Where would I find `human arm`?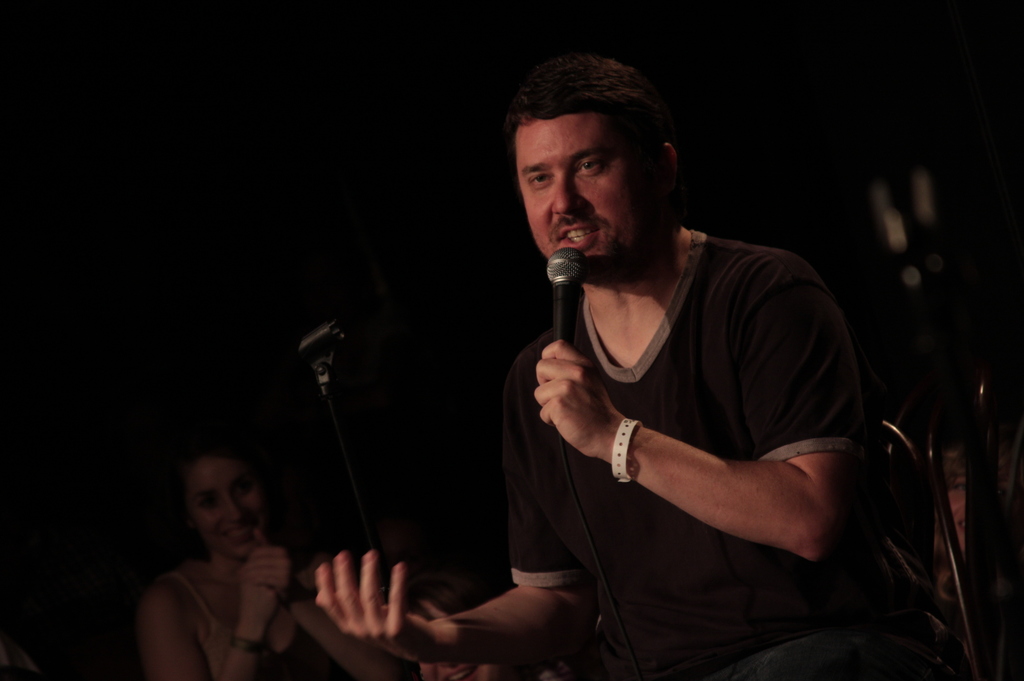
At BBox(309, 361, 591, 669).
